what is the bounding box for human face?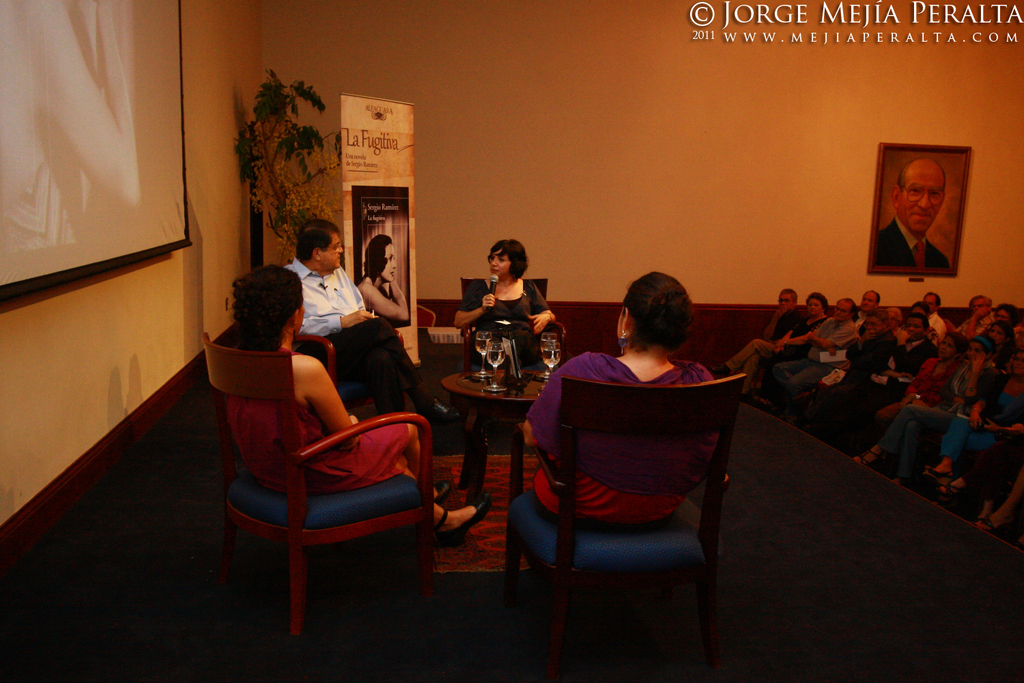
910 318 924 338.
